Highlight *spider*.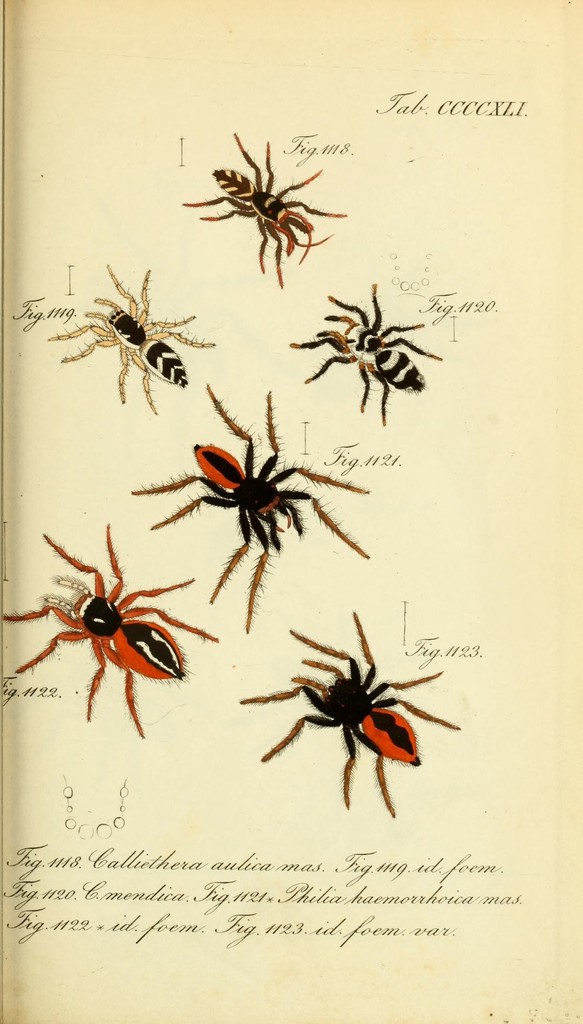
Highlighted region: region(178, 127, 346, 288).
